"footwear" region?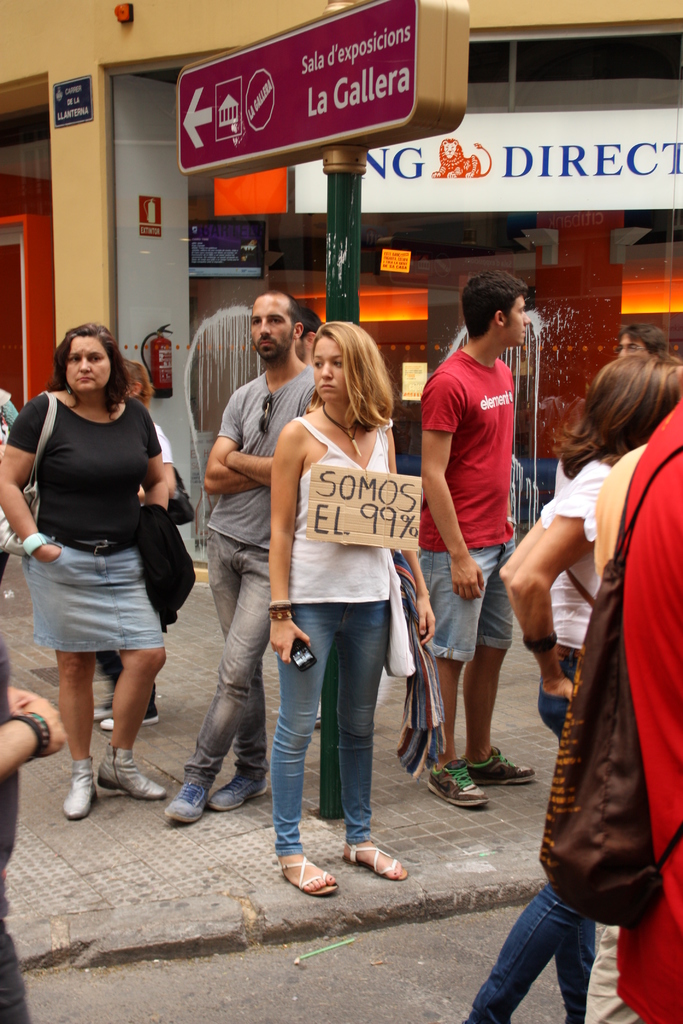
<box>426,758,489,810</box>
